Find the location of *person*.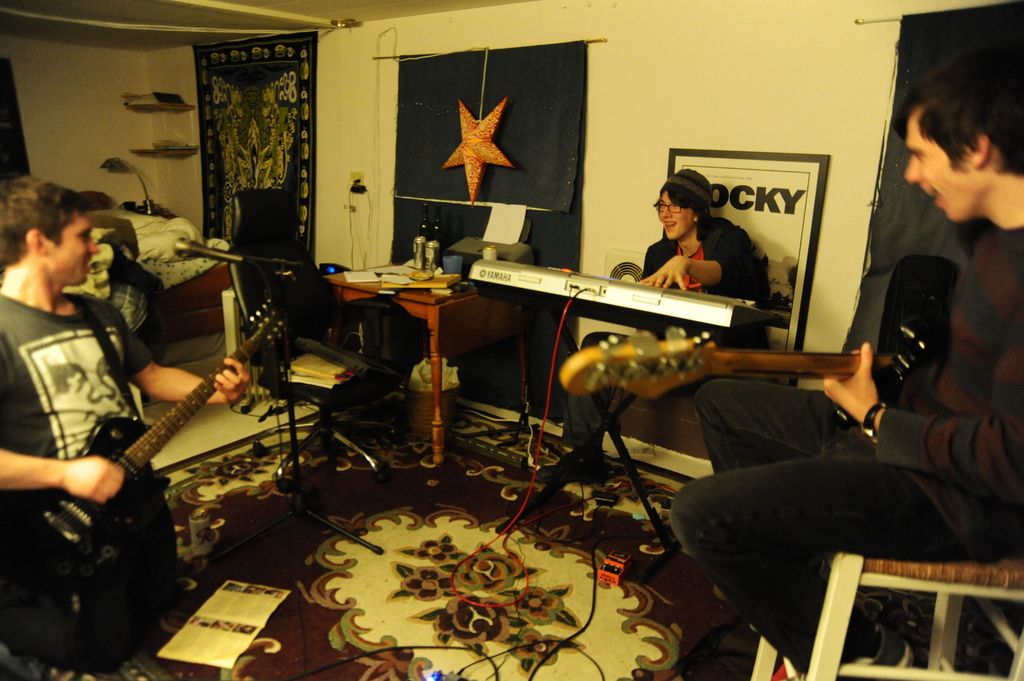
Location: {"x1": 661, "y1": 35, "x2": 1023, "y2": 680}.
